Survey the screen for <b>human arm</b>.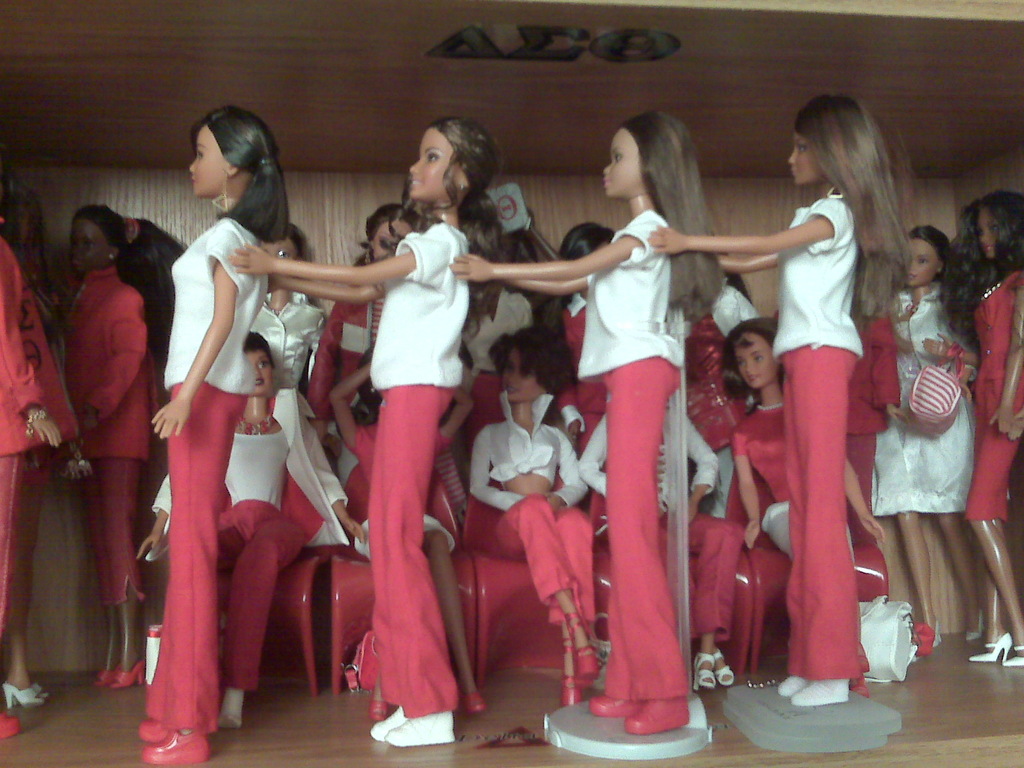
Survey found: (580,403,618,495).
